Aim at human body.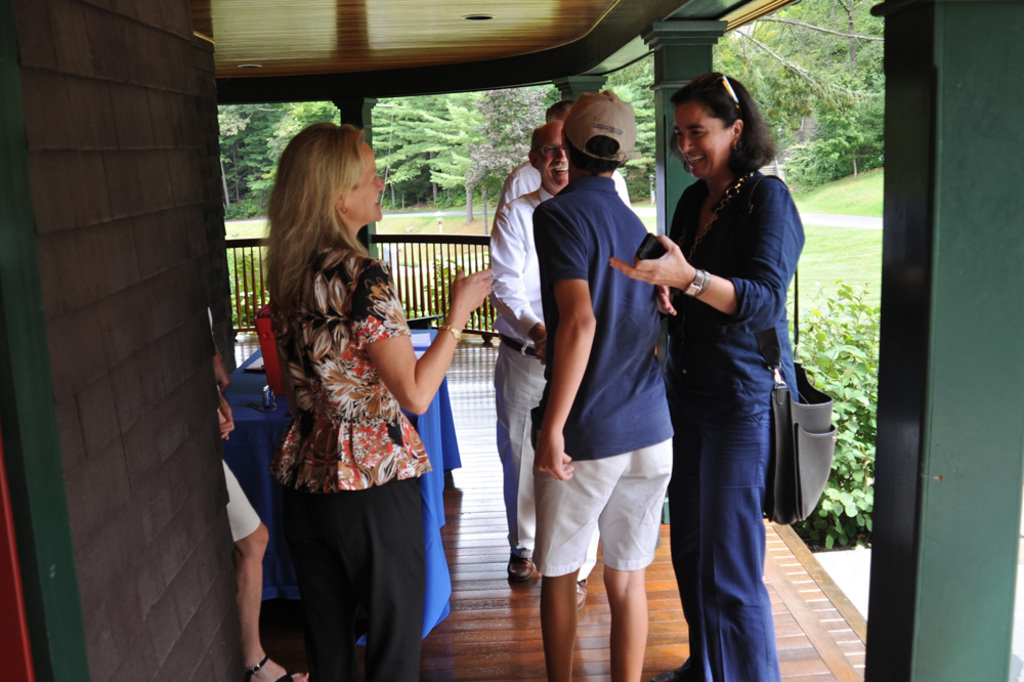
Aimed at crop(486, 122, 601, 591).
